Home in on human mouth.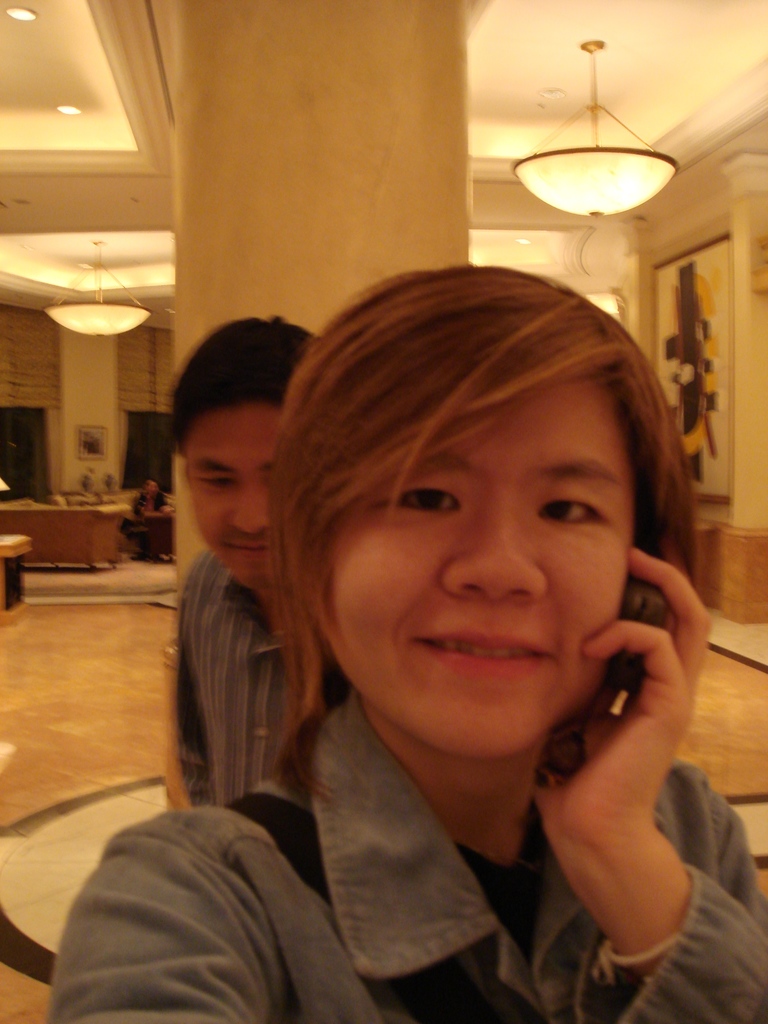
Homed in at bbox=(417, 624, 542, 675).
